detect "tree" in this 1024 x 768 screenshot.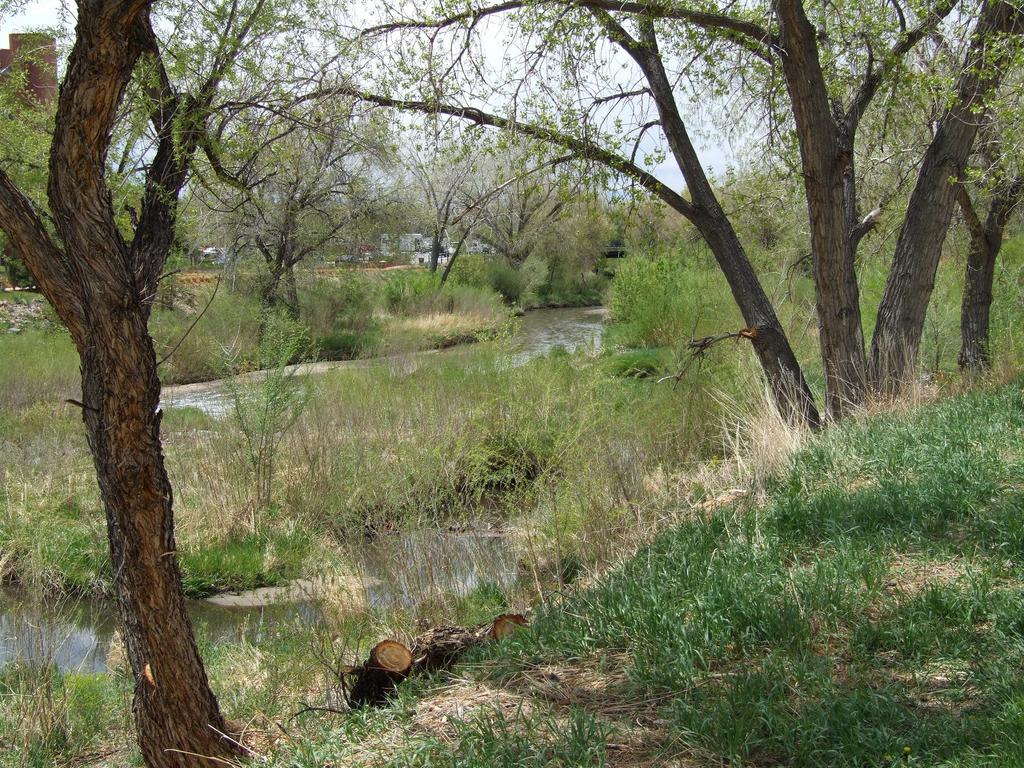
Detection: 151, 2, 1023, 441.
